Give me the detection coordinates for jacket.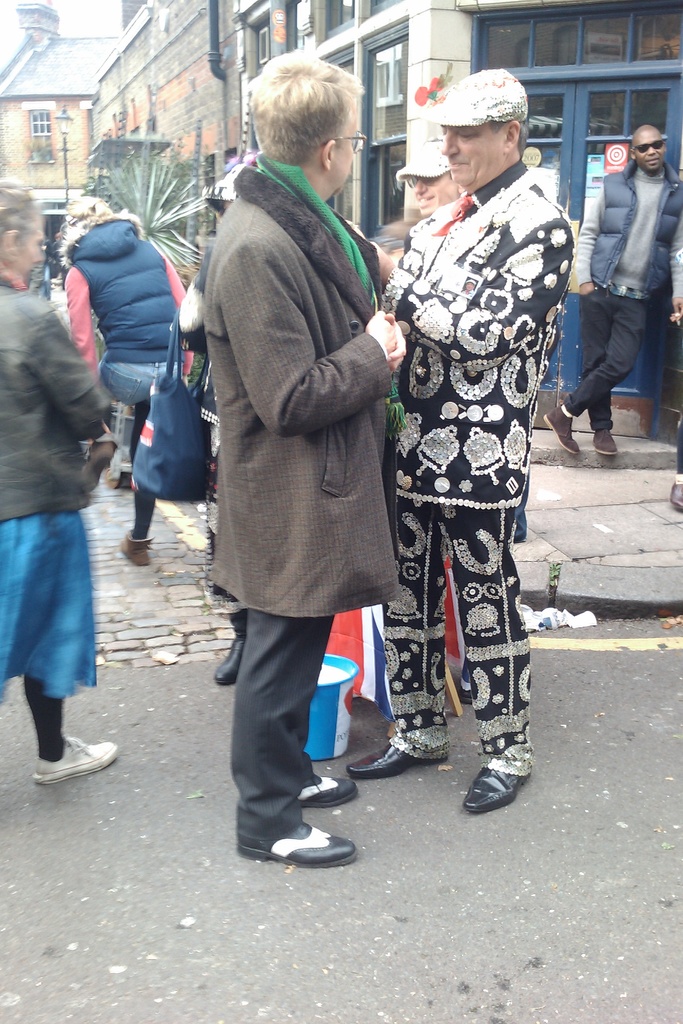
bbox(591, 158, 682, 294).
